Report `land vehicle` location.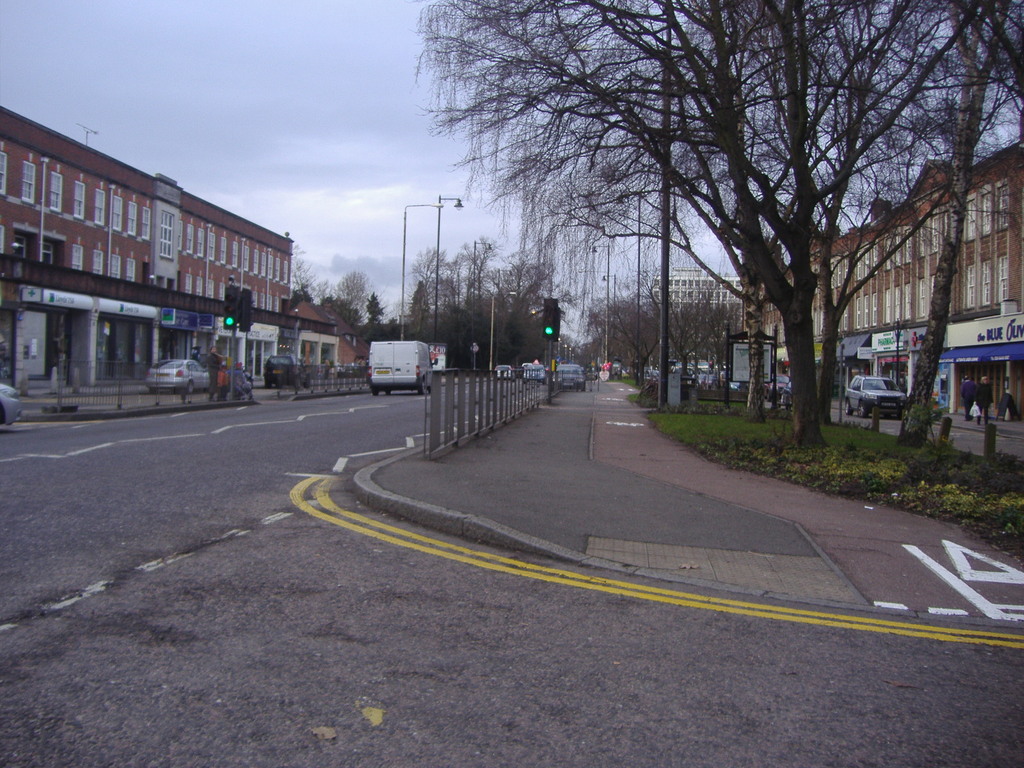
Report: [left=495, top=362, right=511, bottom=377].
